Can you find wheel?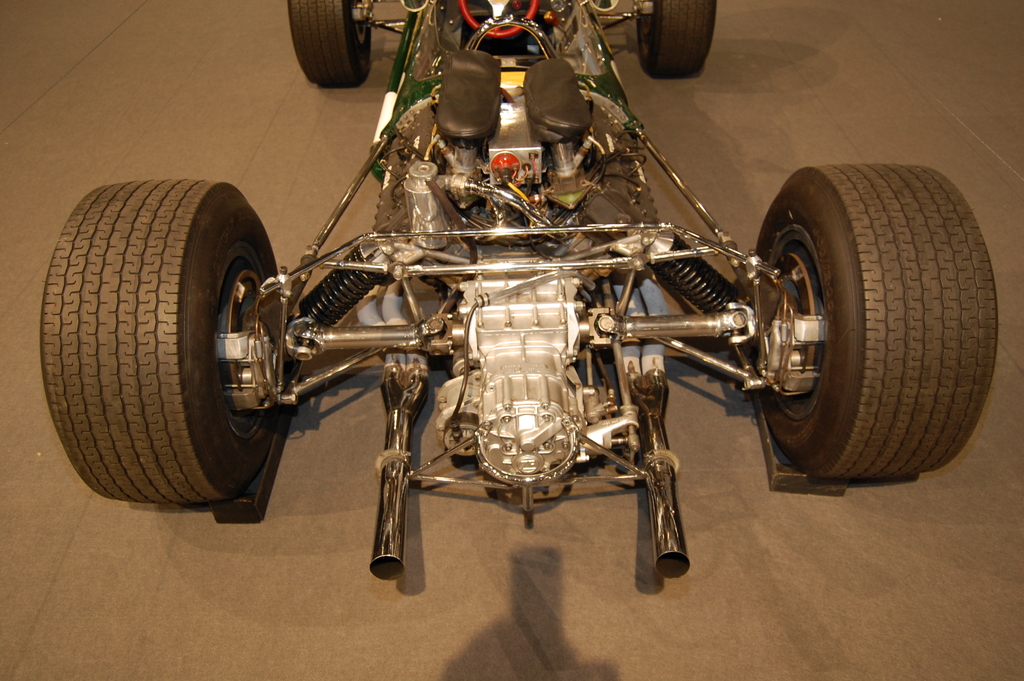
Yes, bounding box: select_region(758, 163, 1000, 477).
